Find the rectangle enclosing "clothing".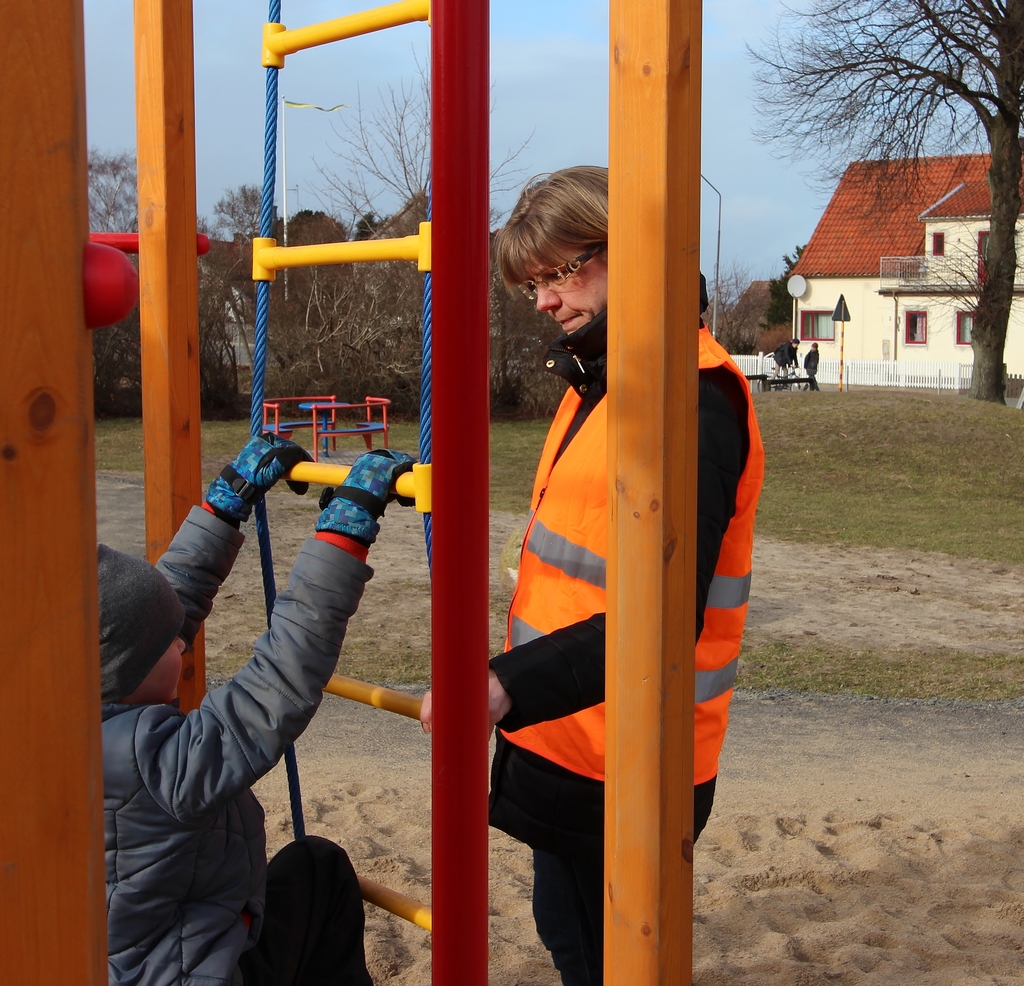
98:389:440:934.
